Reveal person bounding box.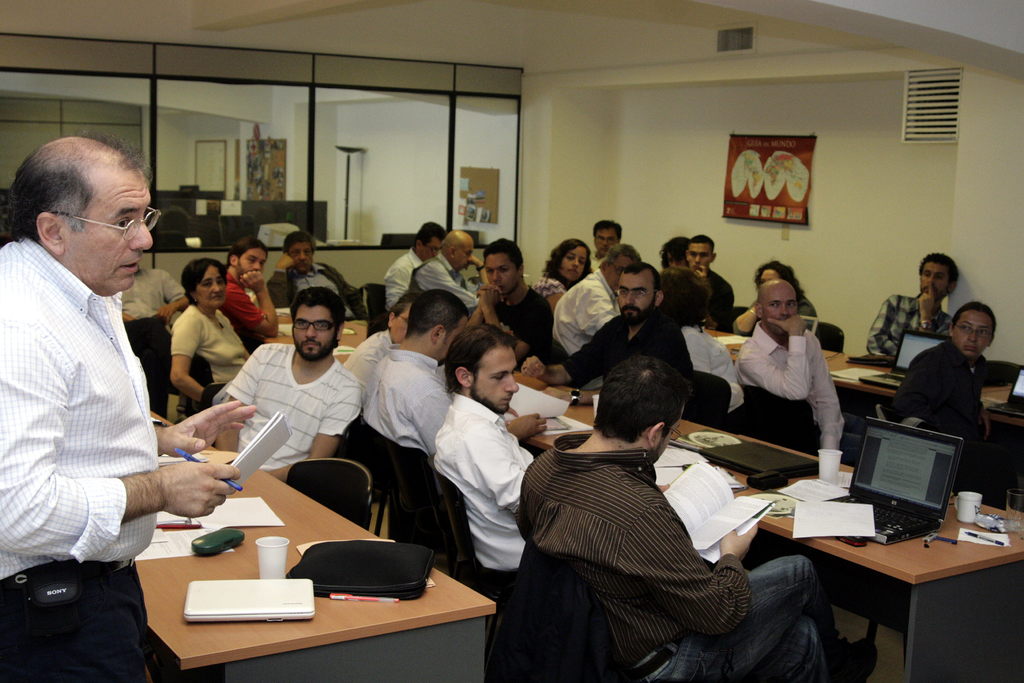
Revealed: (418,233,486,319).
